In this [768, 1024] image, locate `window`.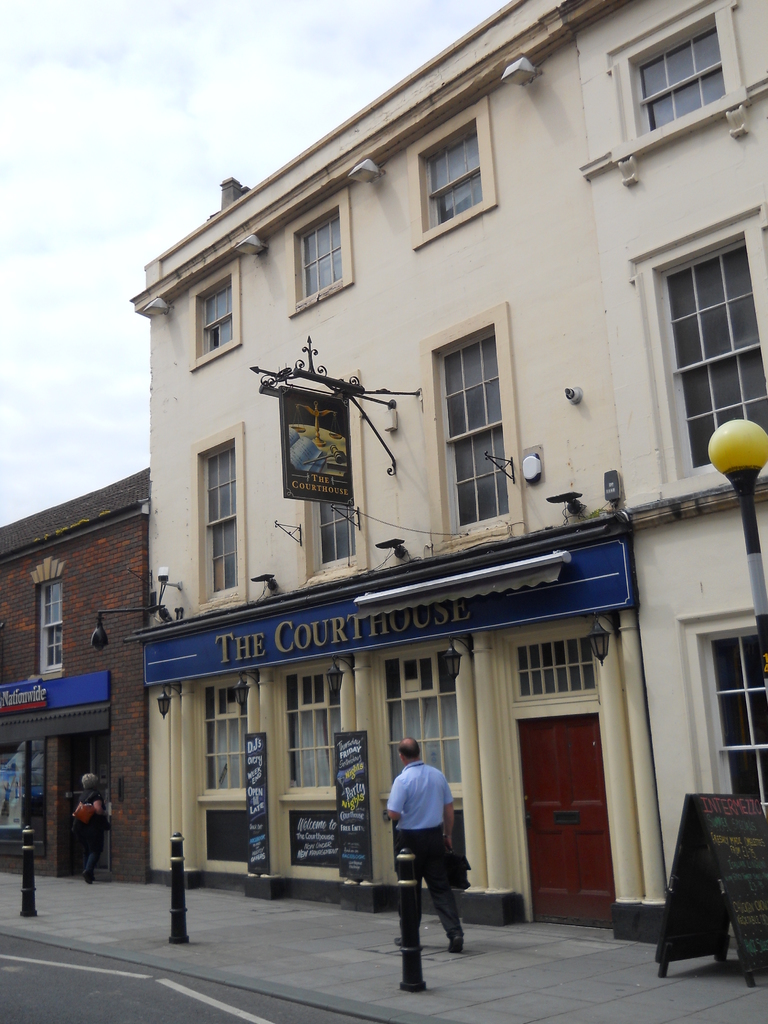
Bounding box: (287, 204, 344, 305).
